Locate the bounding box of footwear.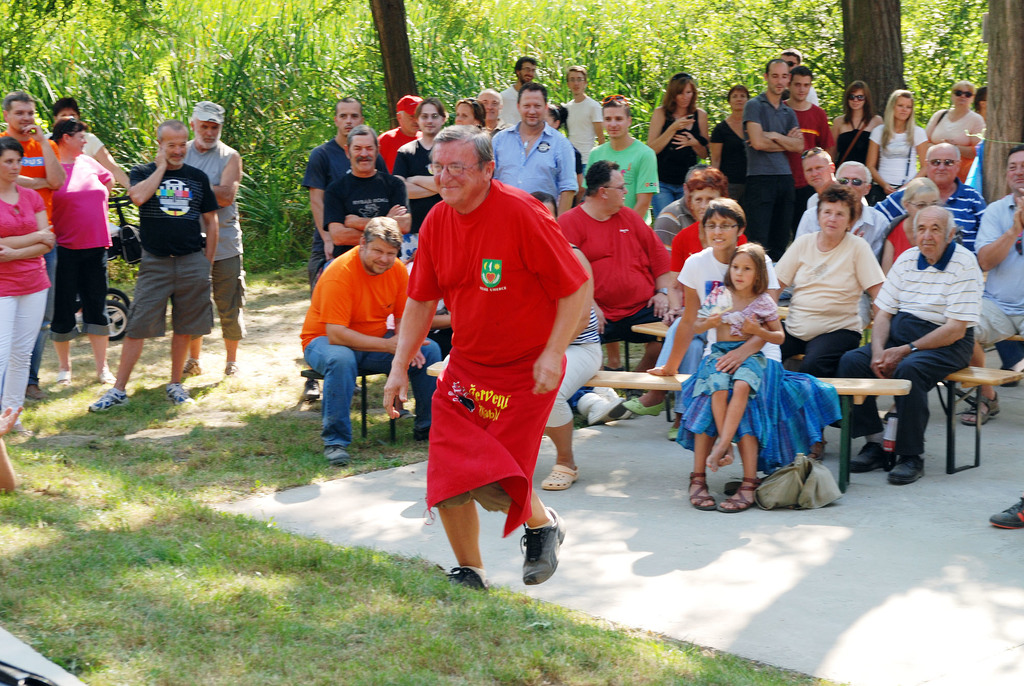
Bounding box: [179, 359, 200, 379].
